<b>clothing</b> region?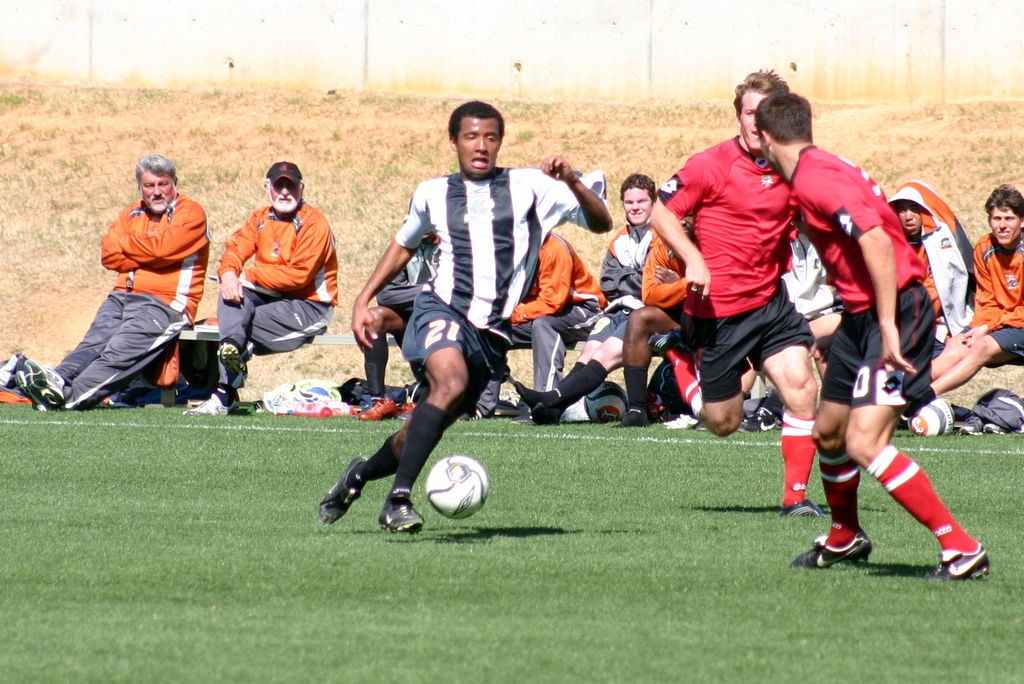
(left=481, top=235, right=604, bottom=408)
